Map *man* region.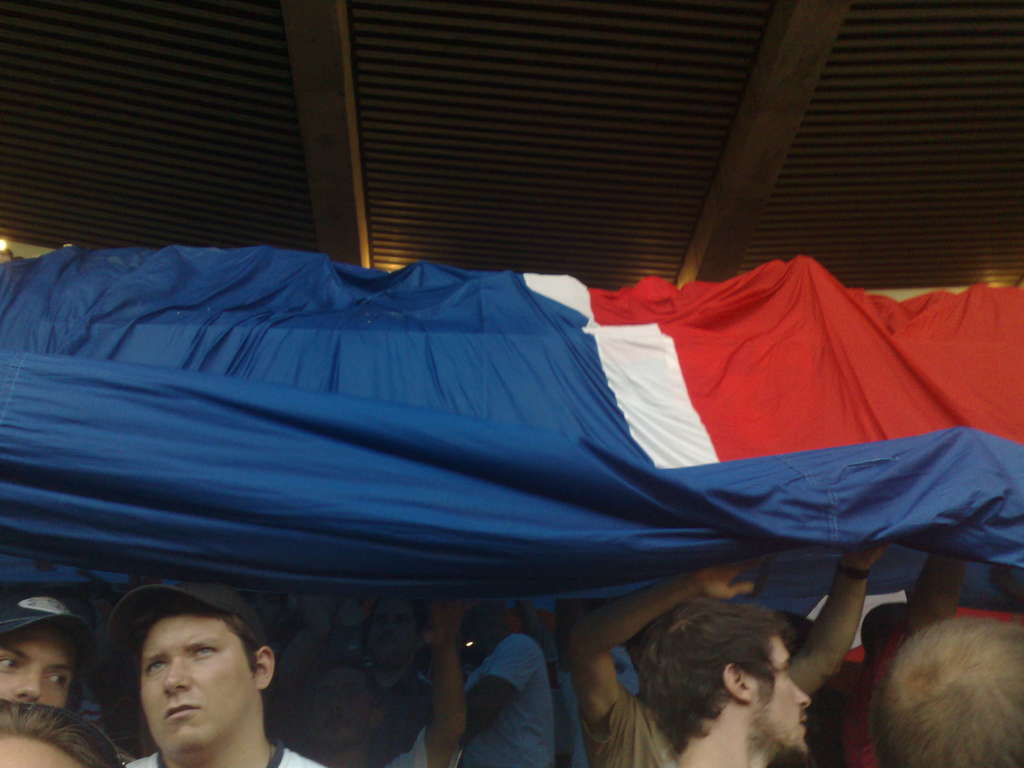
Mapped to locate(1, 702, 123, 767).
